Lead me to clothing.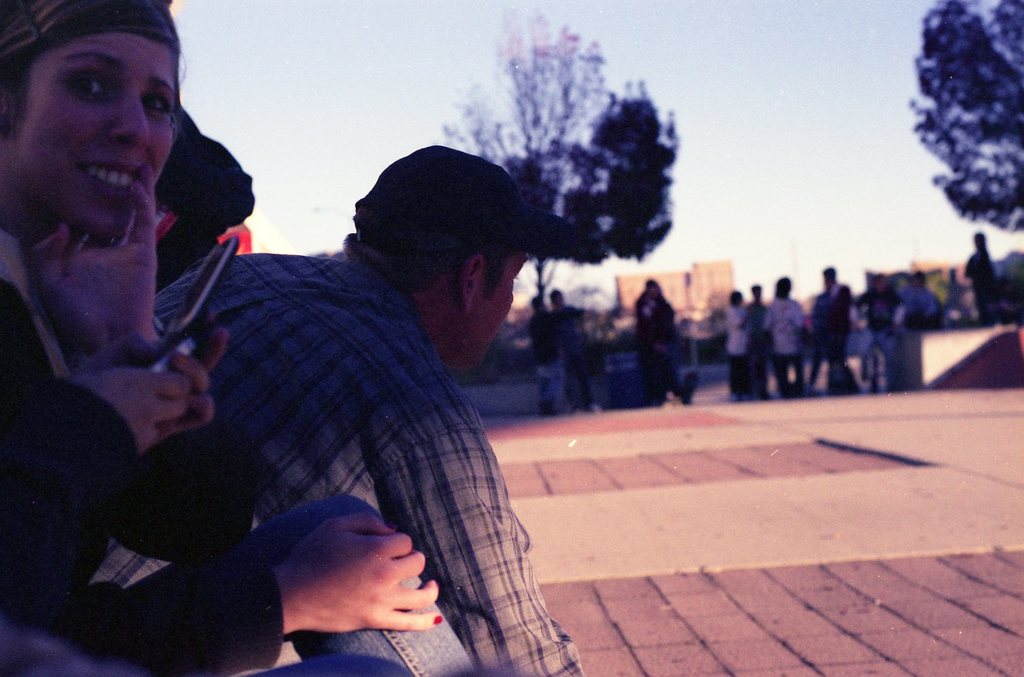
Lead to 768,296,807,394.
